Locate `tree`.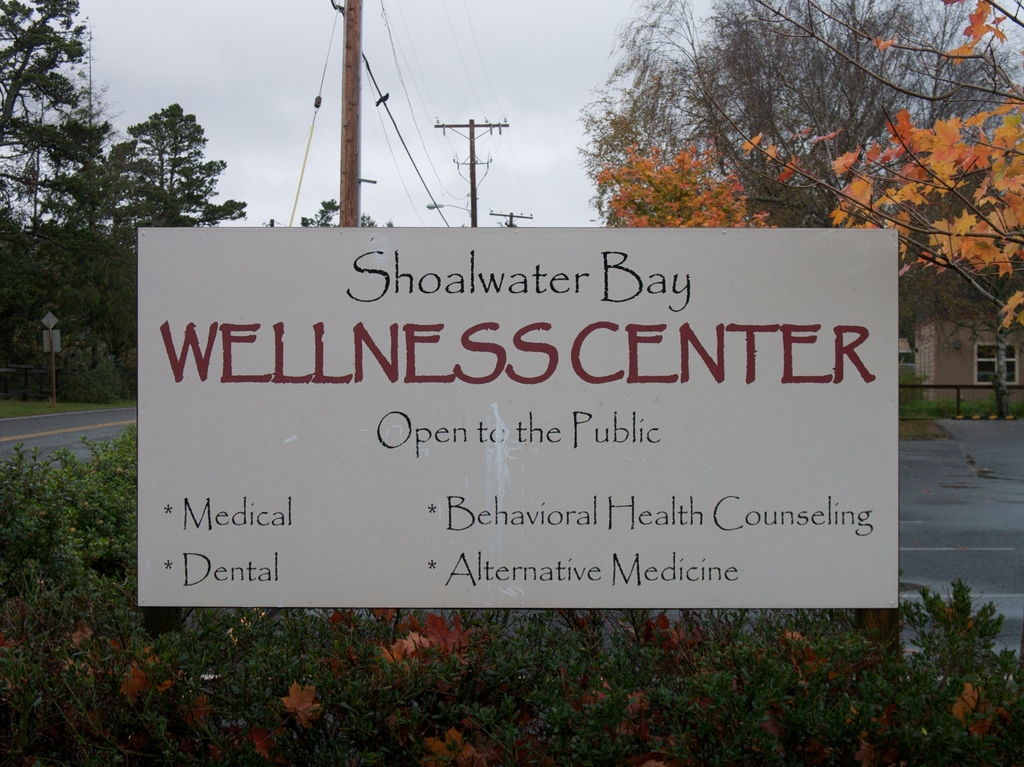
Bounding box: 572,0,1023,419.
